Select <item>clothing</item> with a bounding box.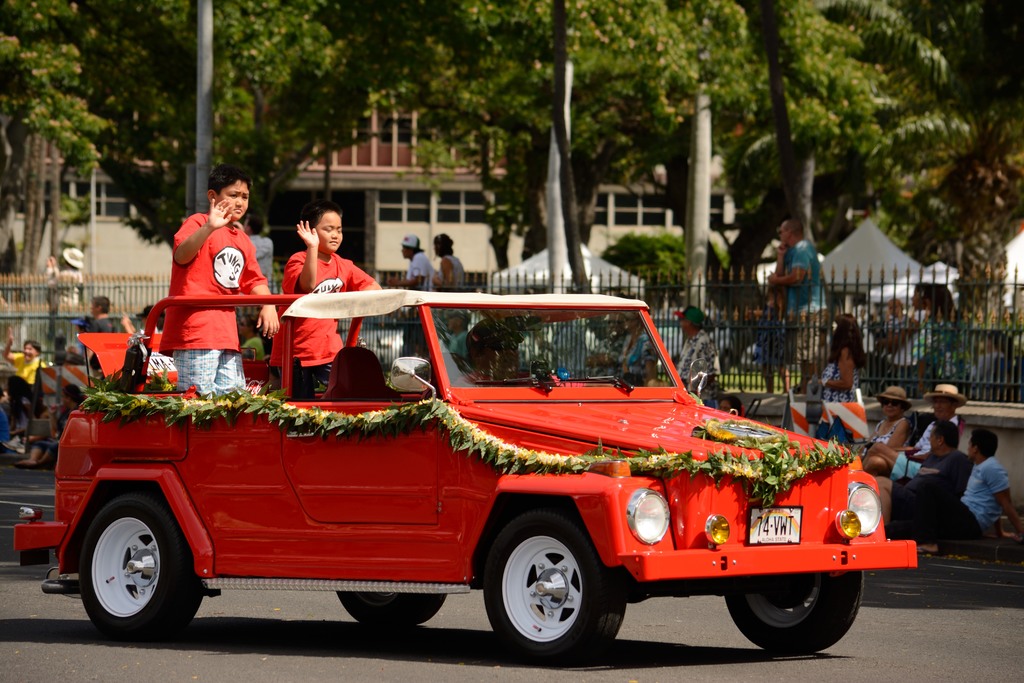
l=815, t=352, r=863, b=408.
